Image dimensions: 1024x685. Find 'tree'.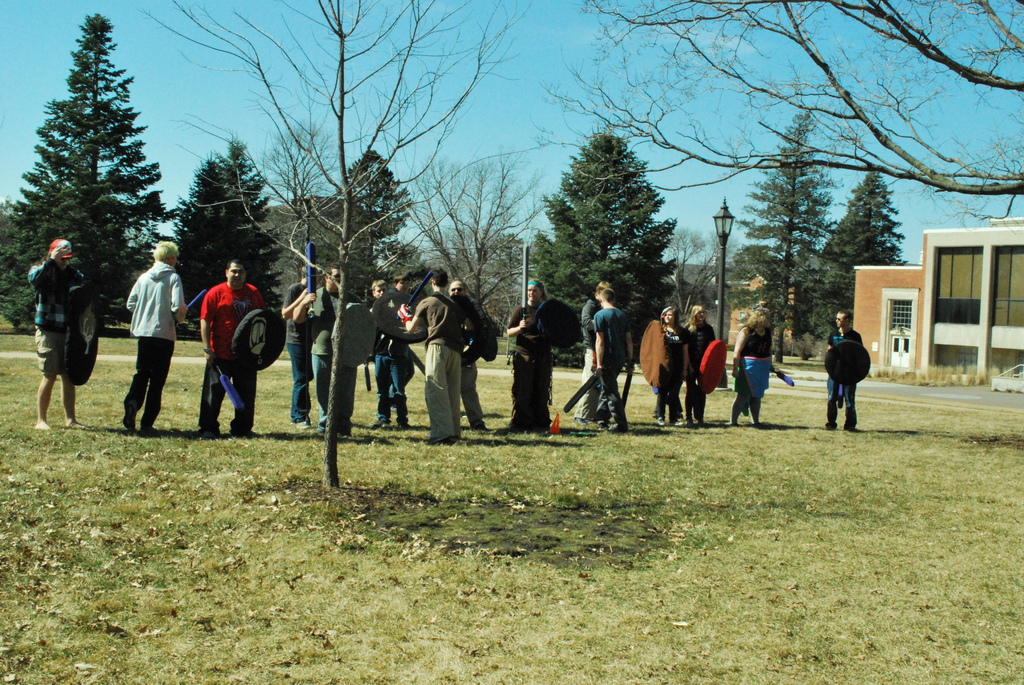
pyautogui.locateOnScreen(515, 127, 687, 367).
